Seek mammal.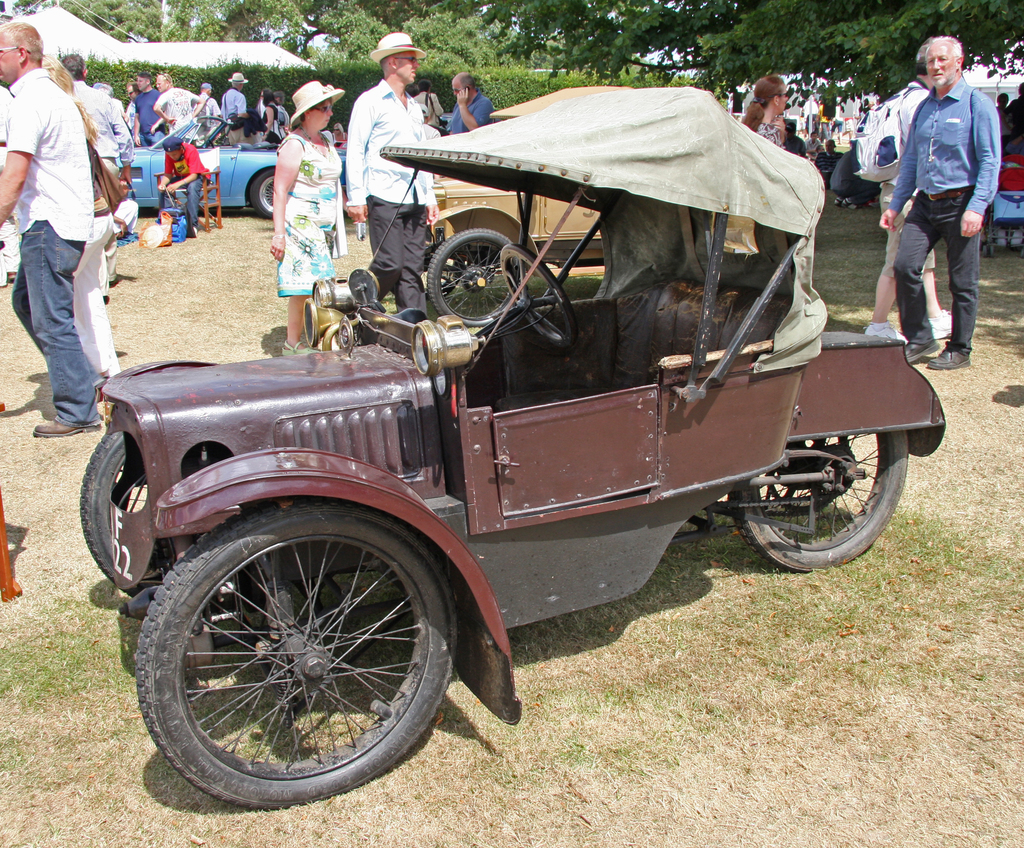
[x1=271, y1=91, x2=289, y2=136].
